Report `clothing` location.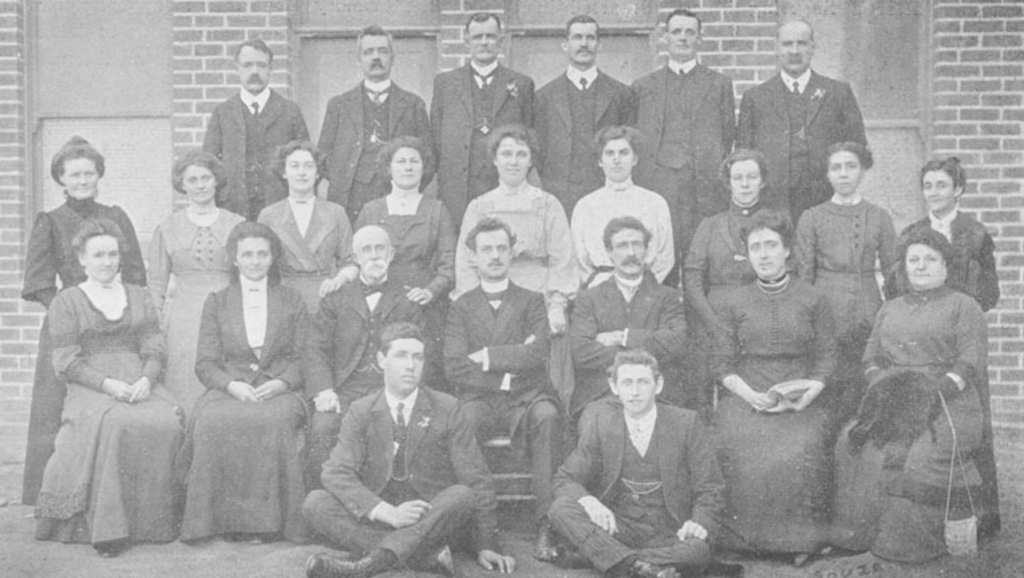
Report: bbox(308, 80, 434, 223).
